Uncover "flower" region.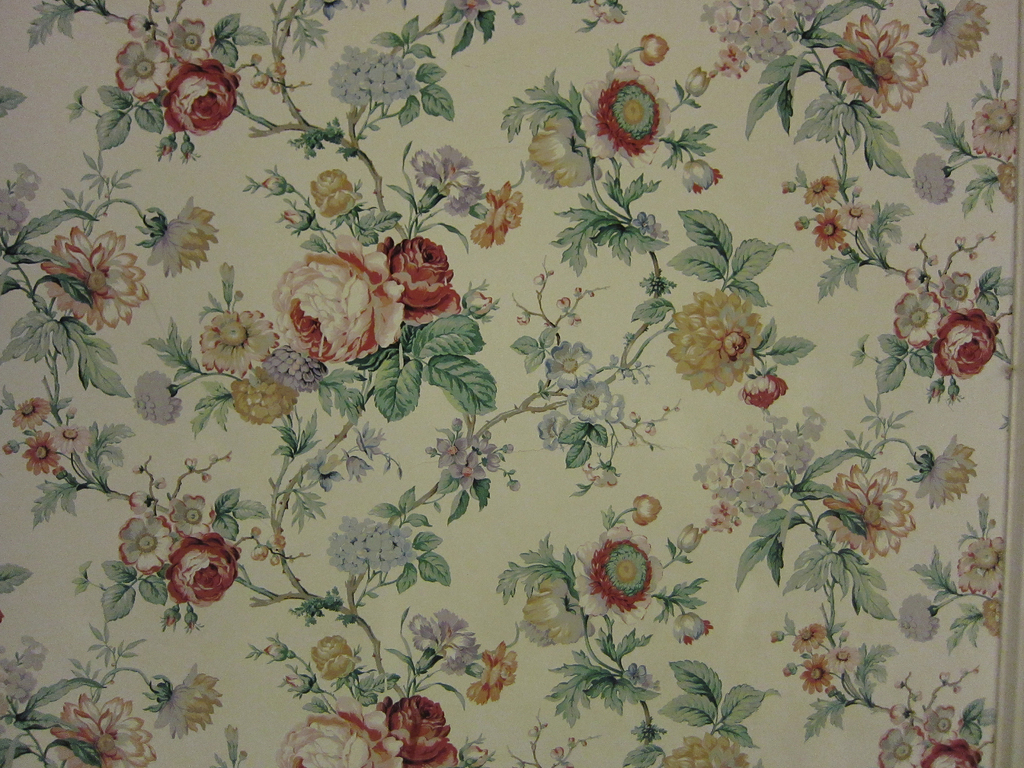
Uncovered: pyautogui.locateOnScreen(0, 638, 43, 713).
